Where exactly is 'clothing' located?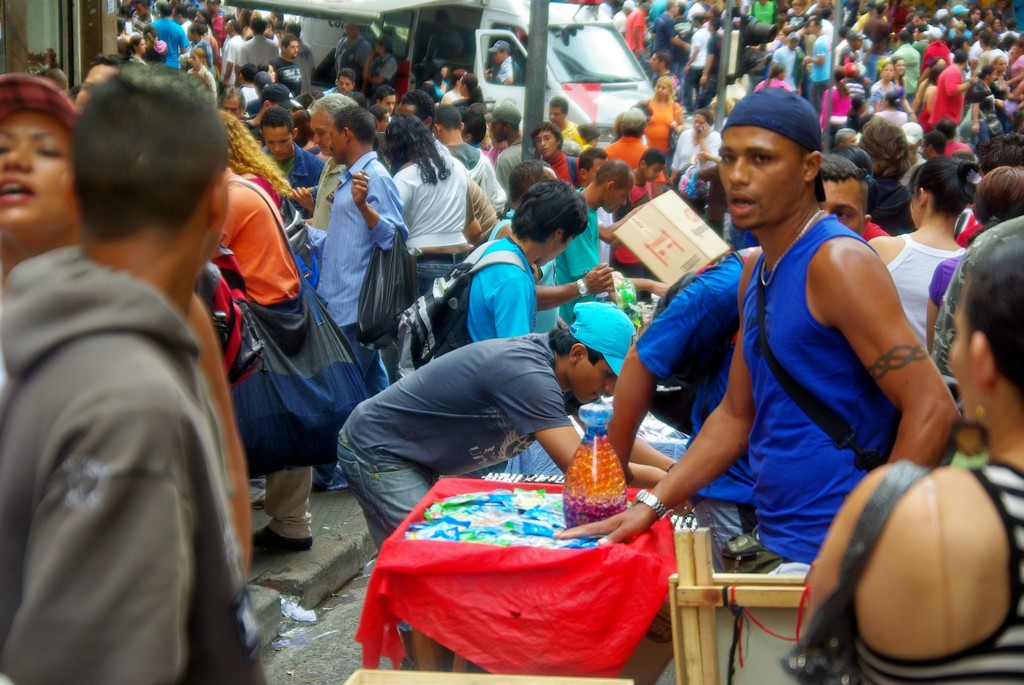
Its bounding box is detection(232, 31, 286, 75).
